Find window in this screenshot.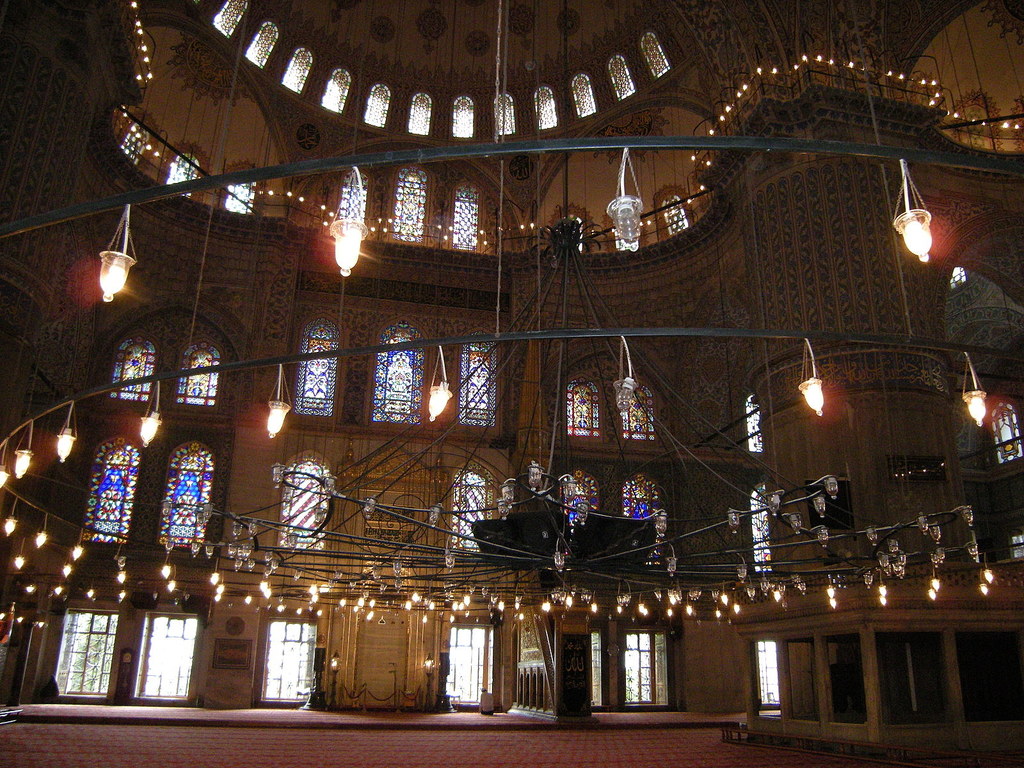
The bounding box for window is pyautogui.locateOnScreen(154, 445, 212, 545).
